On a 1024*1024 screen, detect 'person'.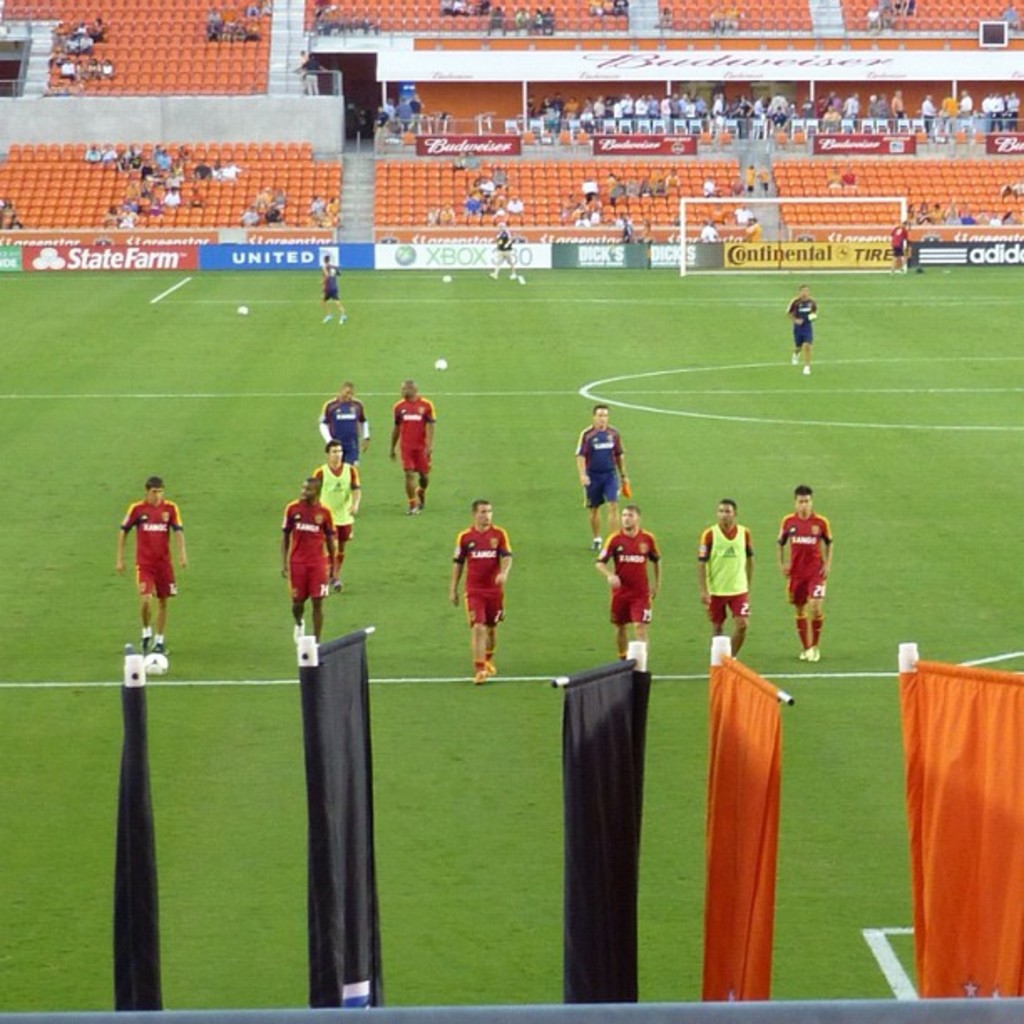
region(919, 95, 934, 117).
